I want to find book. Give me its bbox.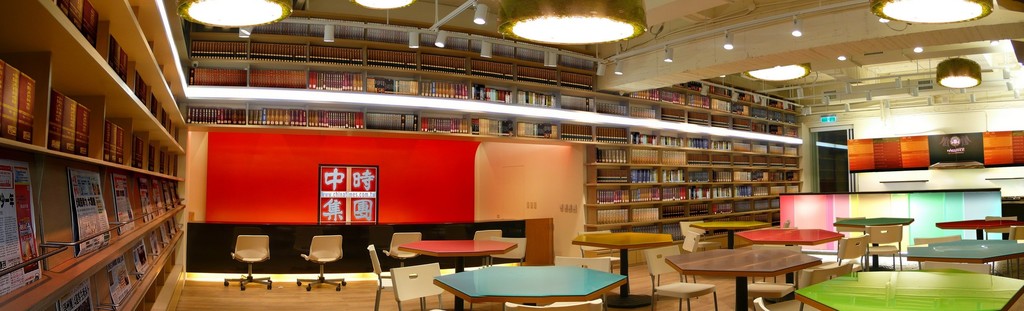
x1=14 y1=67 x2=33 y2=143.
